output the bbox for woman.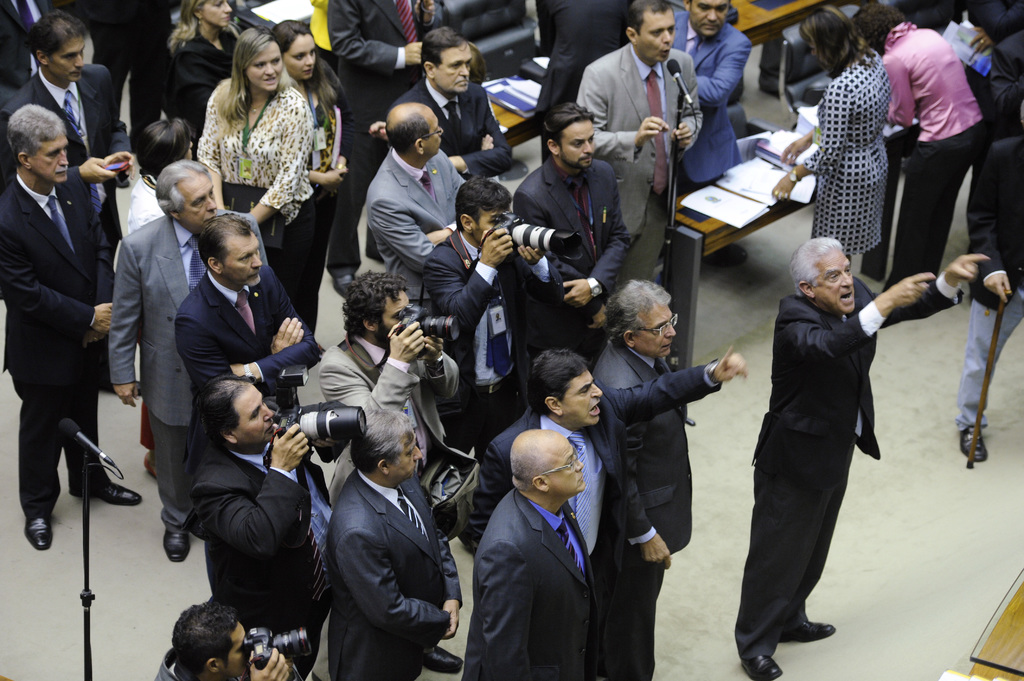
[left=854, top=1, right=985, bottom=291].
